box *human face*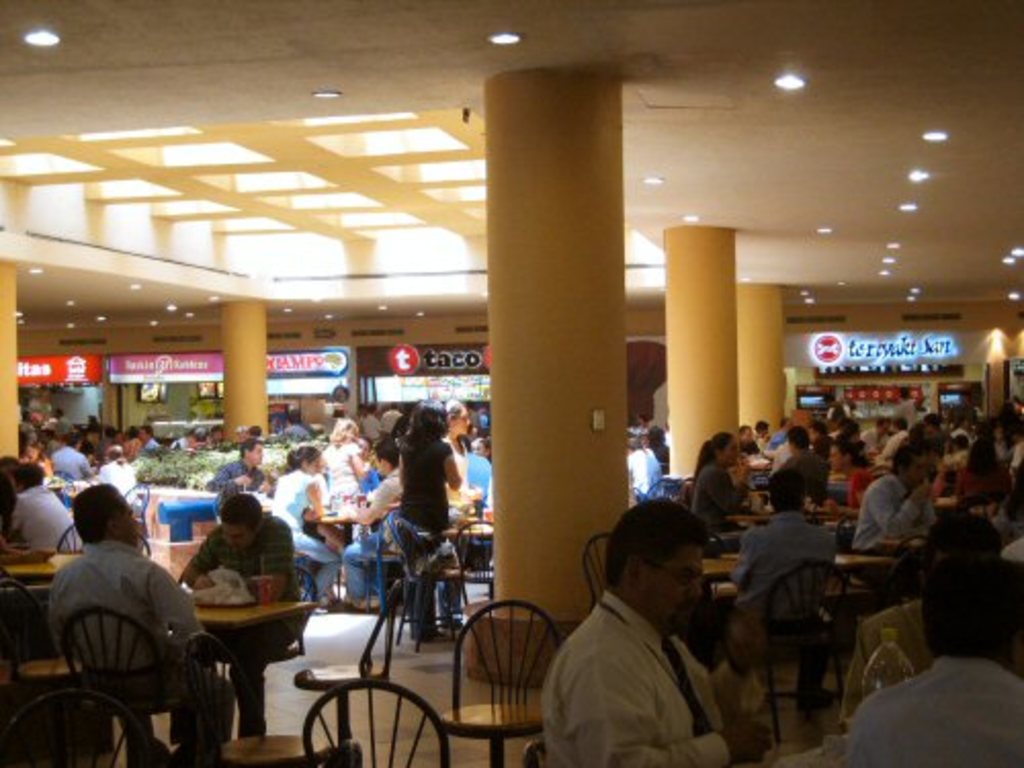
left=217, top=514, right=254, bottom=549
